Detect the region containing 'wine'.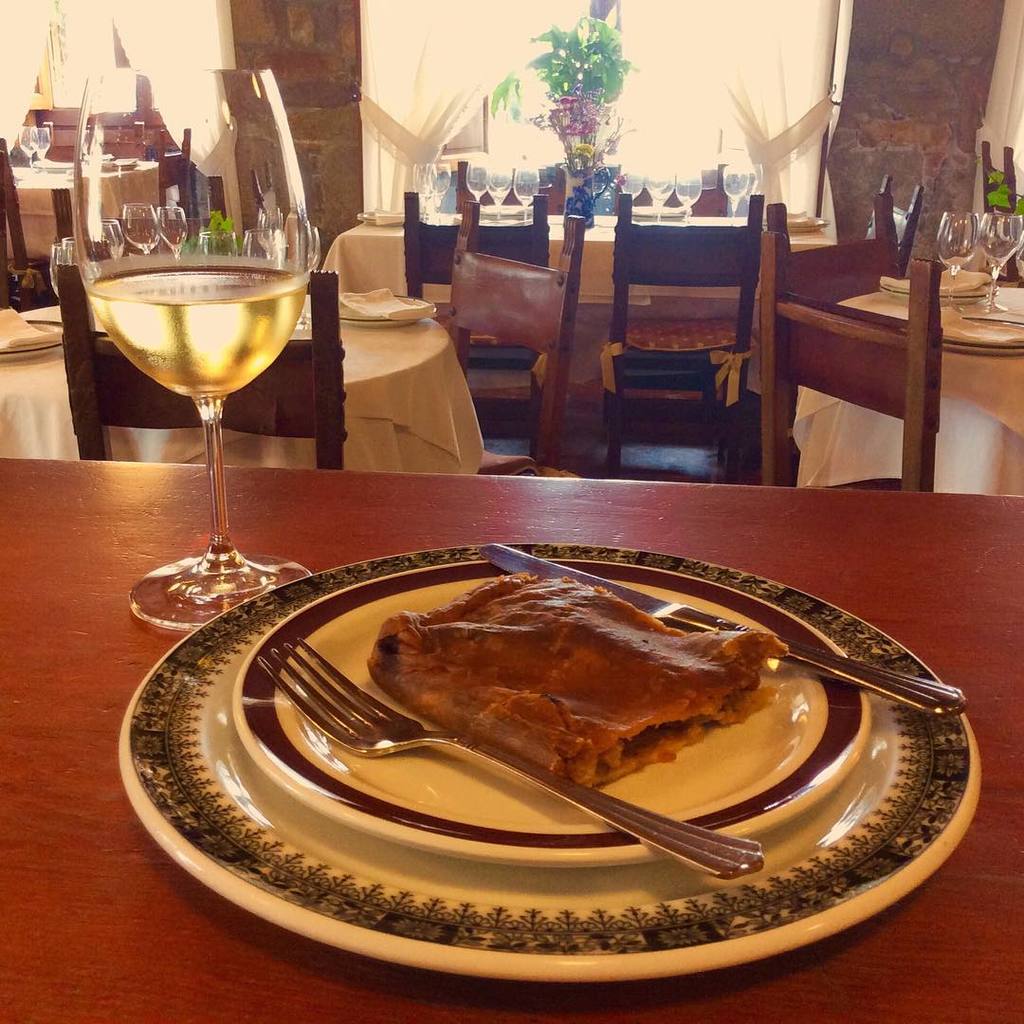
select_region(101, 265, 302, 394).
